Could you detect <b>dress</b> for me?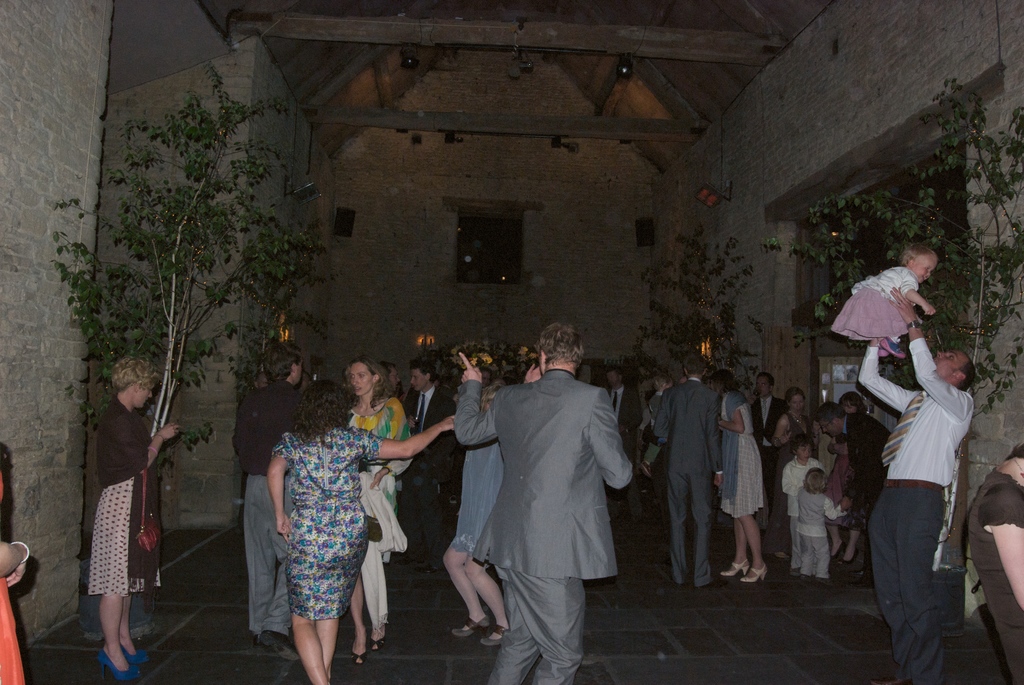
Detection result: box=[758, 412, 809, 552].
